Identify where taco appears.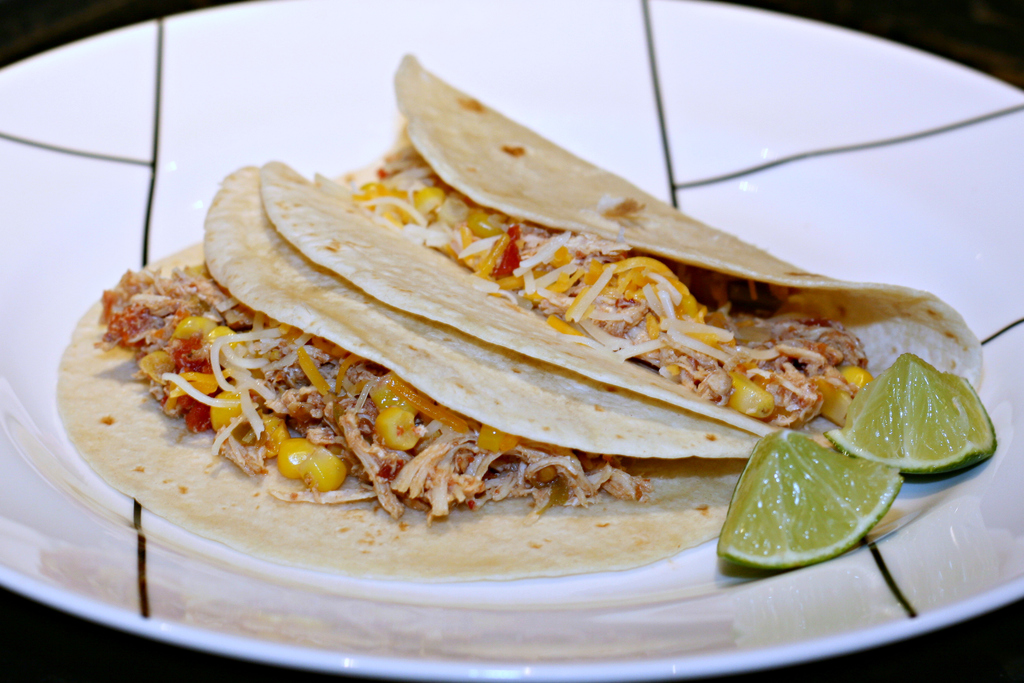
Appears at region(56, 165, 765, 585).
